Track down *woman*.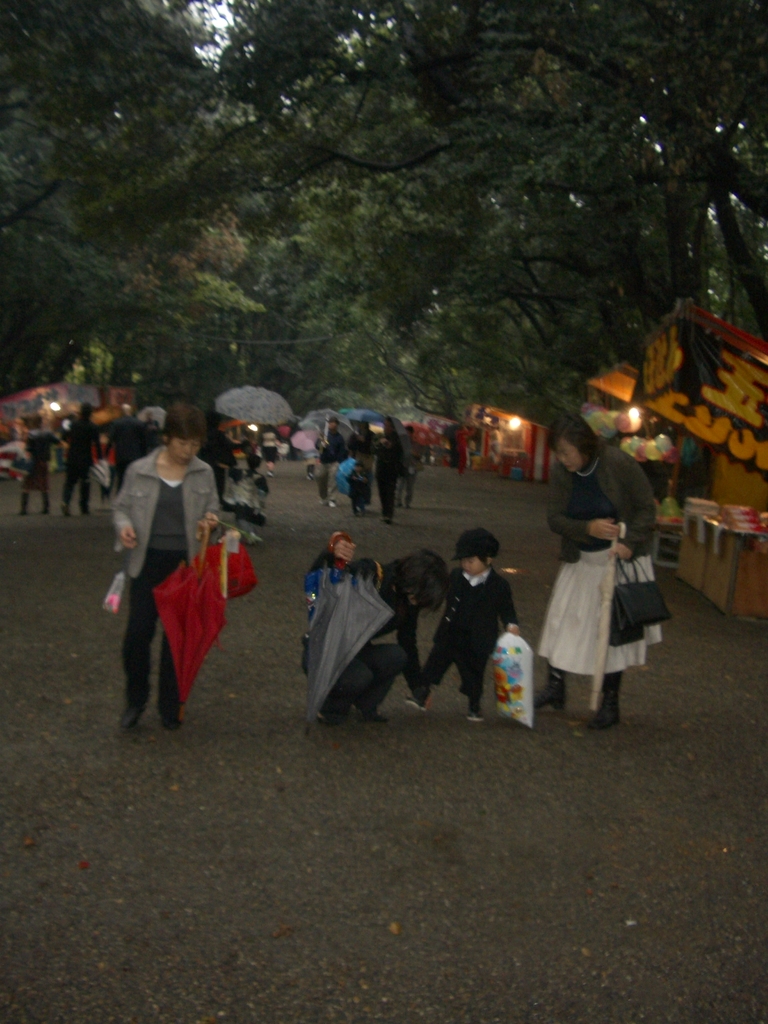
Tracked to [left=542, top=416, right=666, bottom=726].
